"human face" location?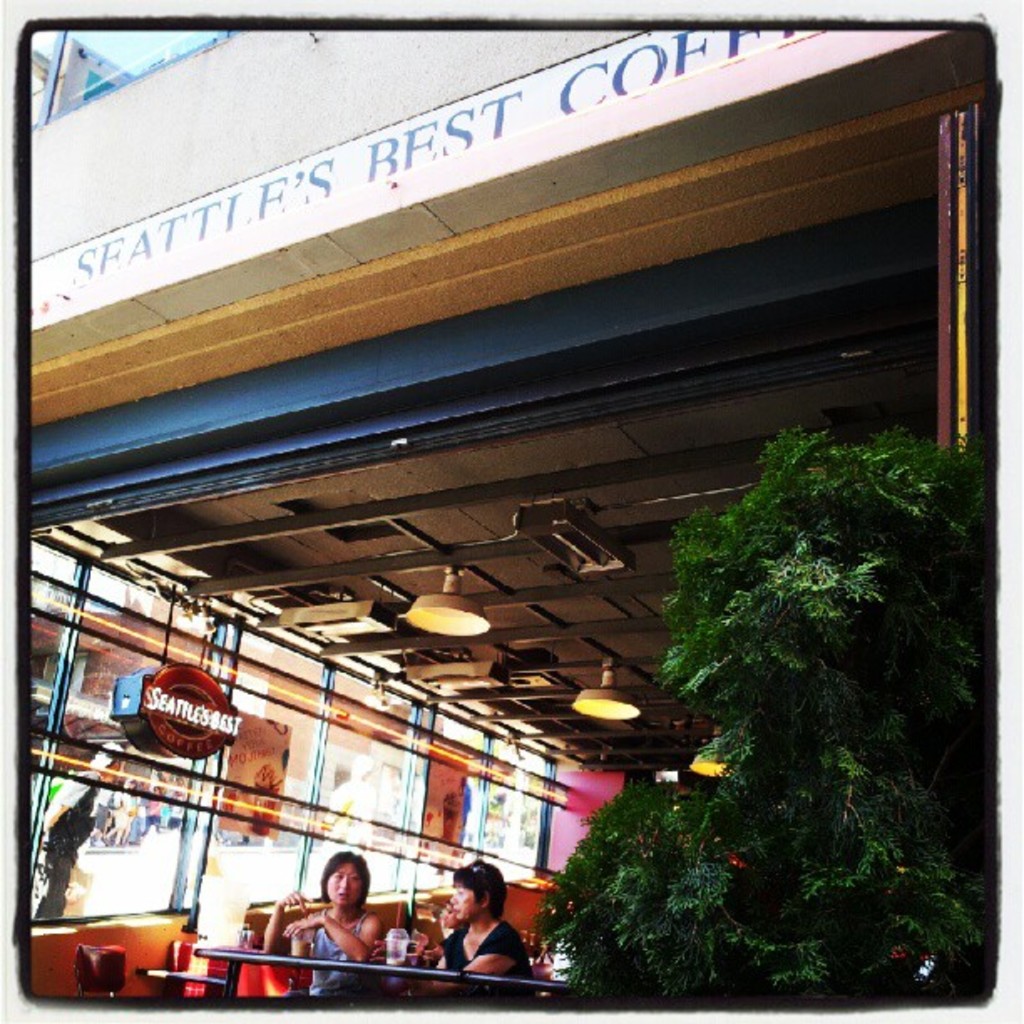
region(331, 867, 358, 910)
